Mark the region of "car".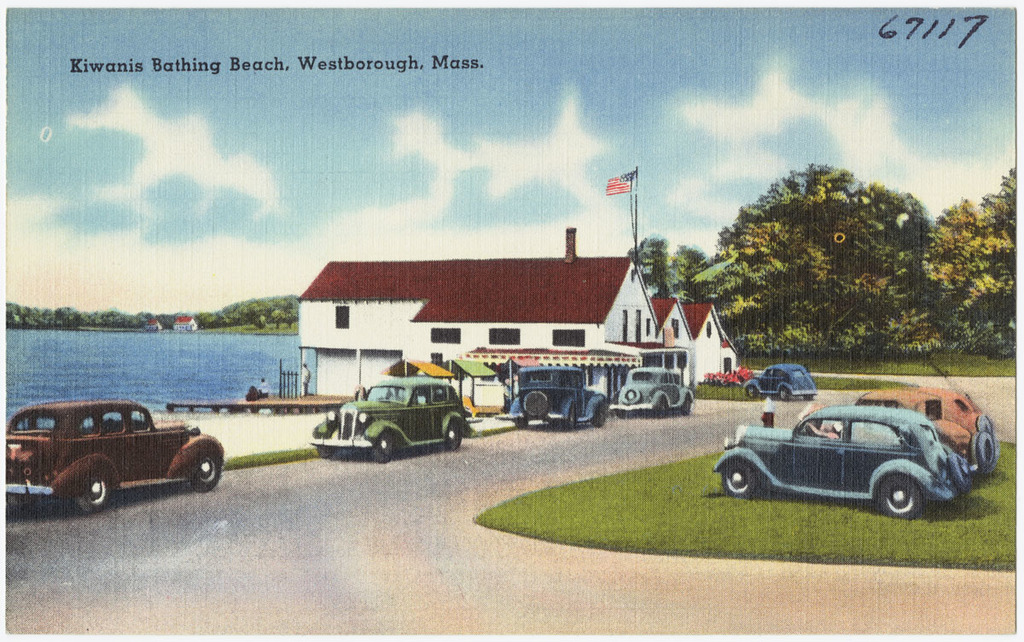
Region: crop(7, 399, 230, 513).
